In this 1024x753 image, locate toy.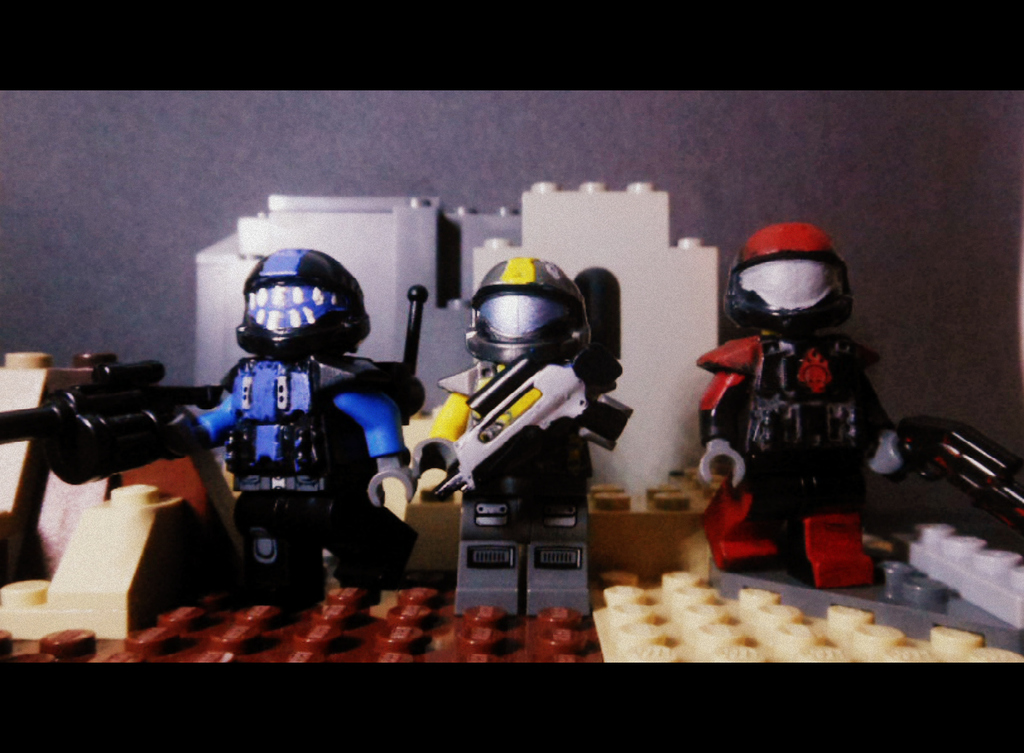
Bounding box: 695, 211, 1023, 594.
